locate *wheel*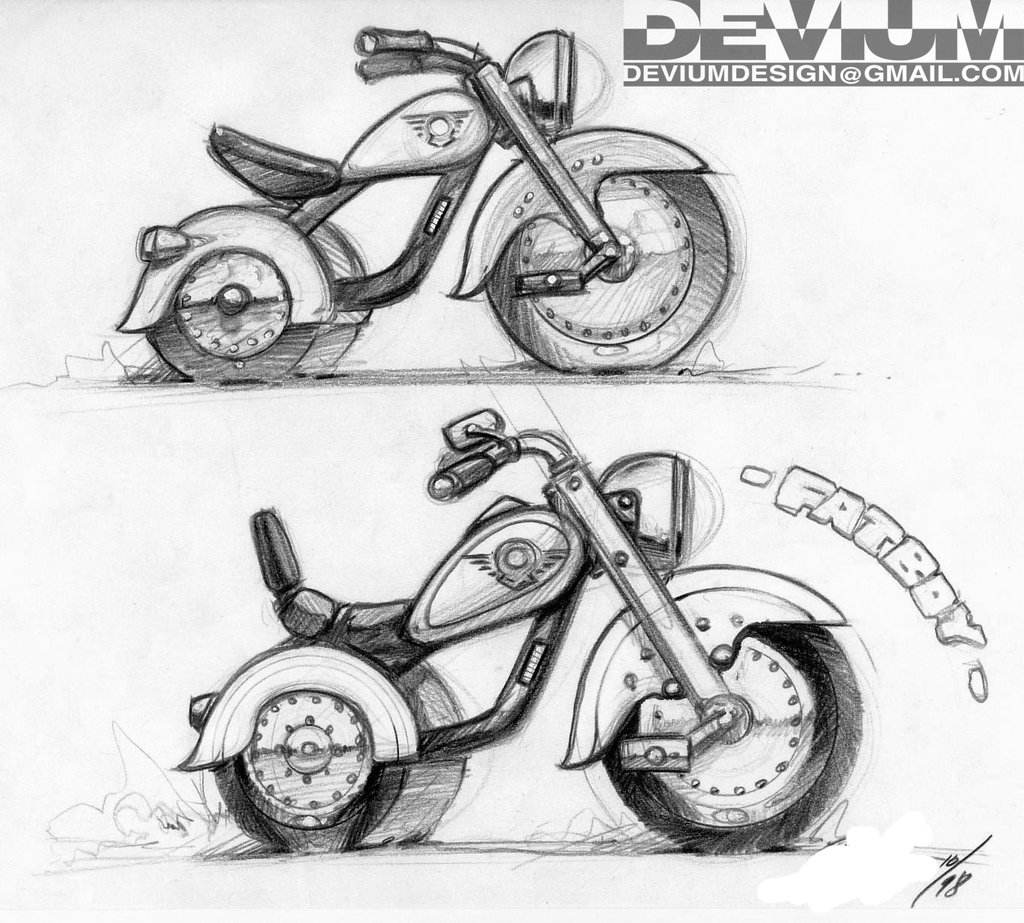
BBox(602, 560, 874, 854)
